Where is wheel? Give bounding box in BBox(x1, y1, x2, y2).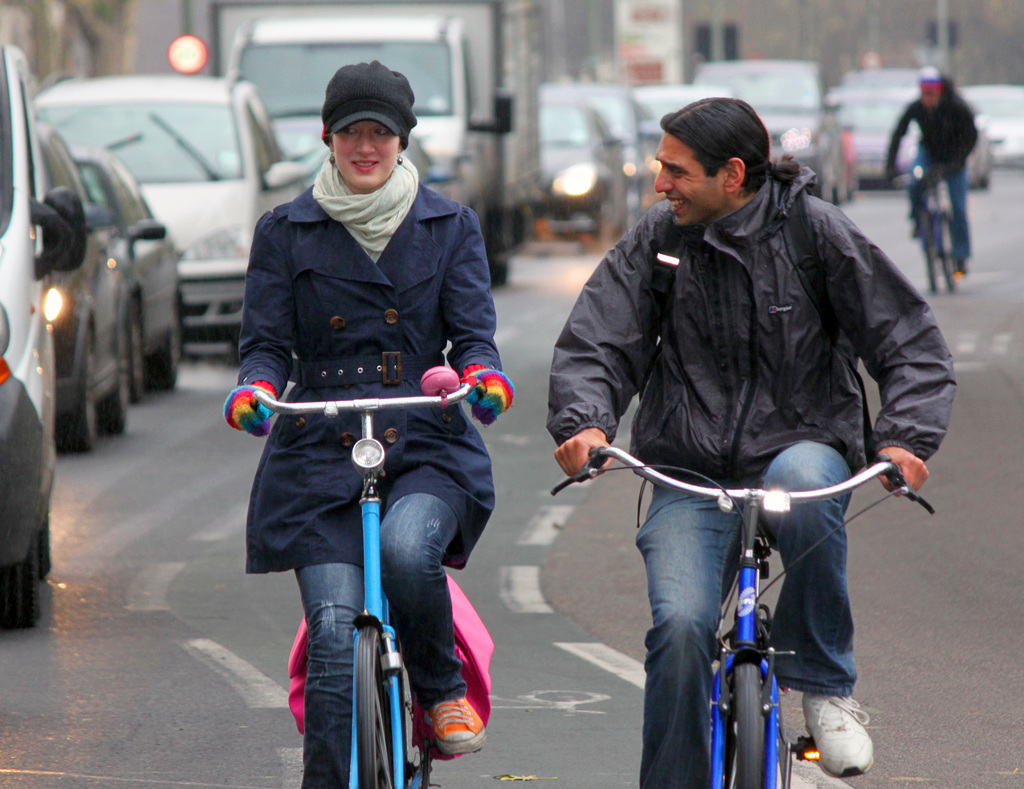
BBox(730, 660, 771, 788).
